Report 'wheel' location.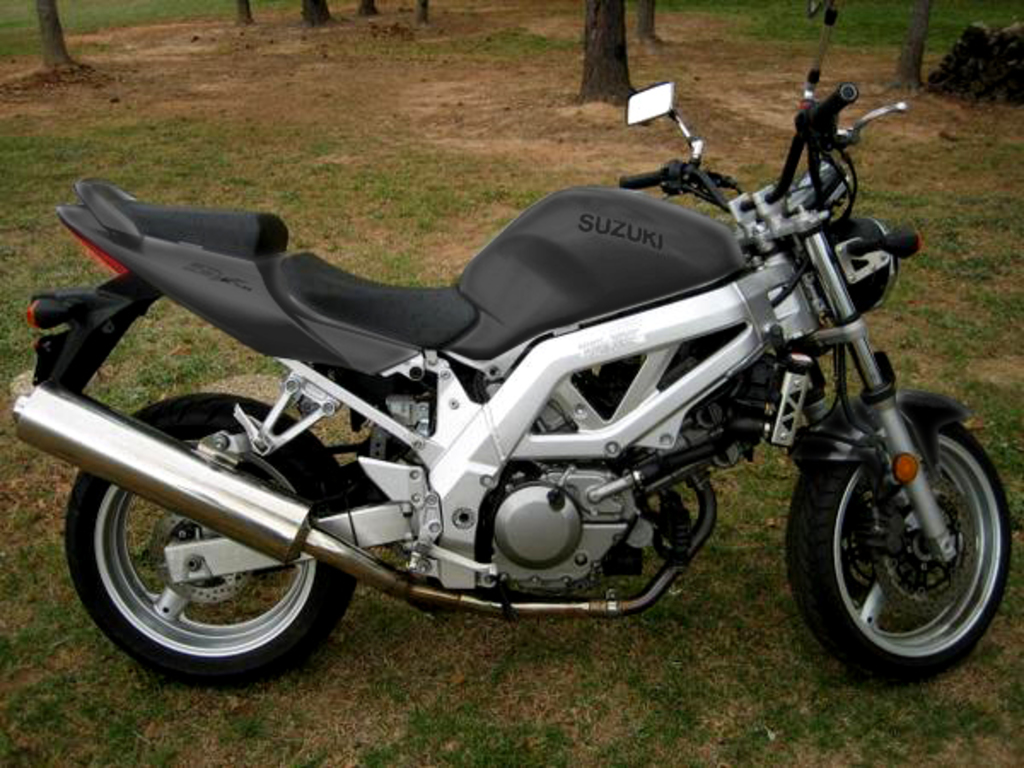
Report: [800, 408, 1004, 667].
